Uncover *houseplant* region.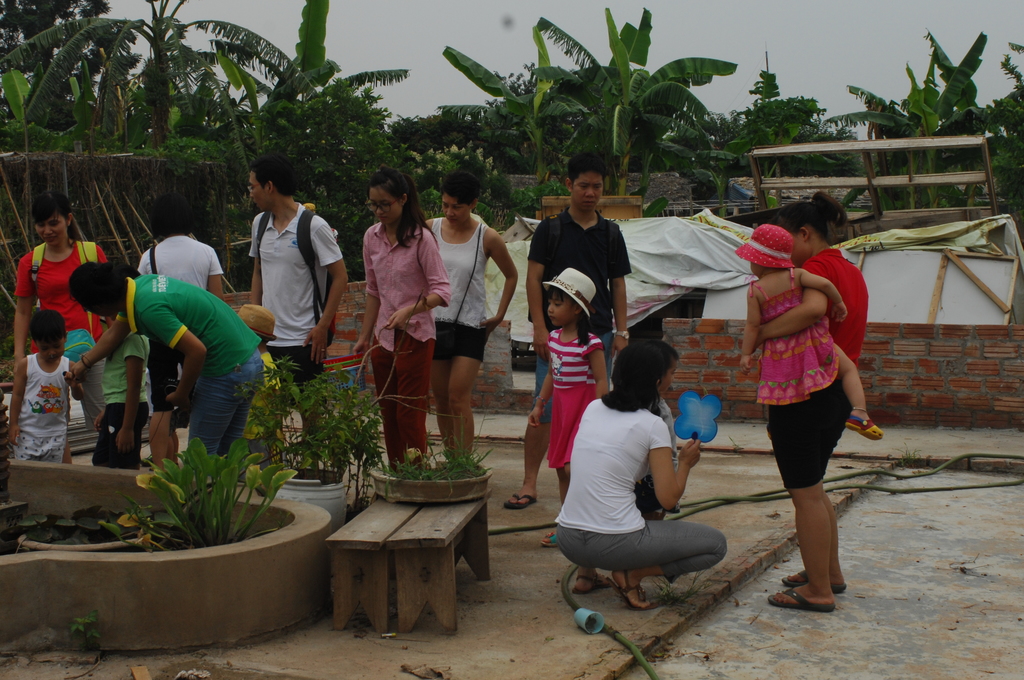
Uncovered: box=[125, 437, 286, 574].
